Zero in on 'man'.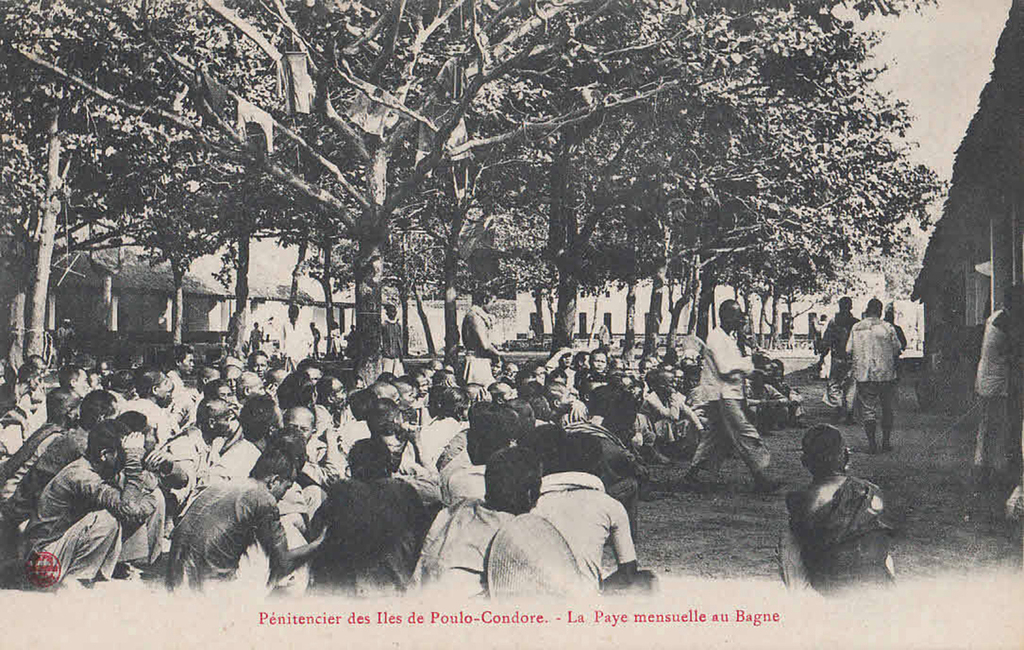
Zeroed in: 406,364,432,422.
